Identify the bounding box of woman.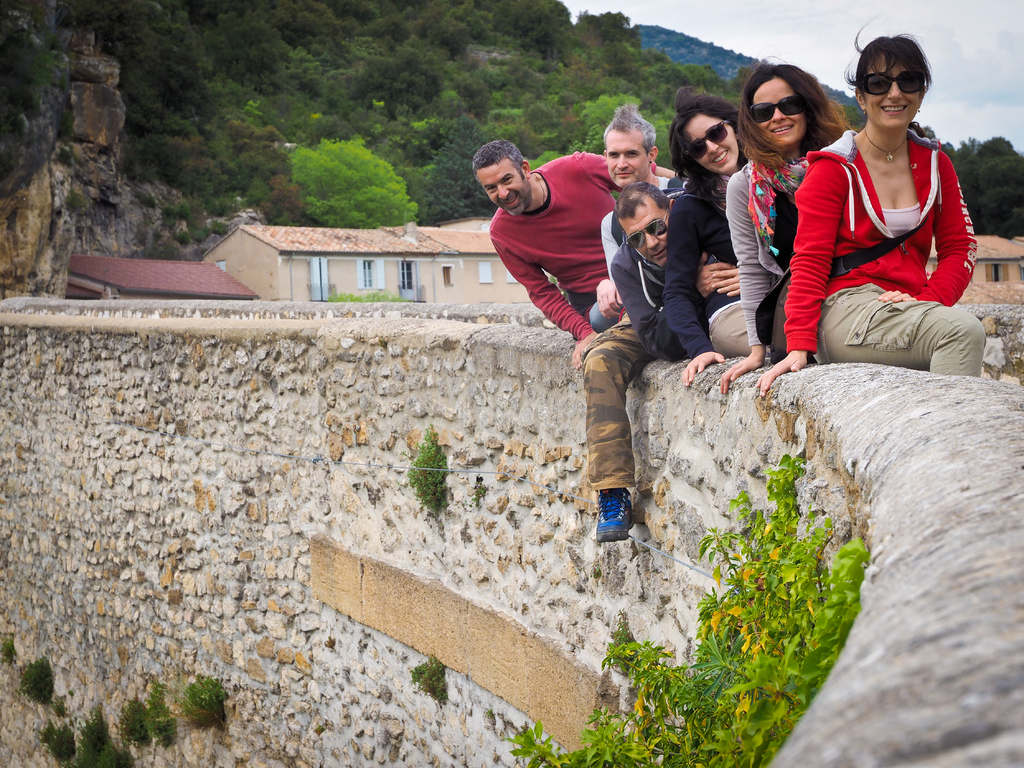
pyautogui.locateOnScreen(662, 87, 745, 387).
